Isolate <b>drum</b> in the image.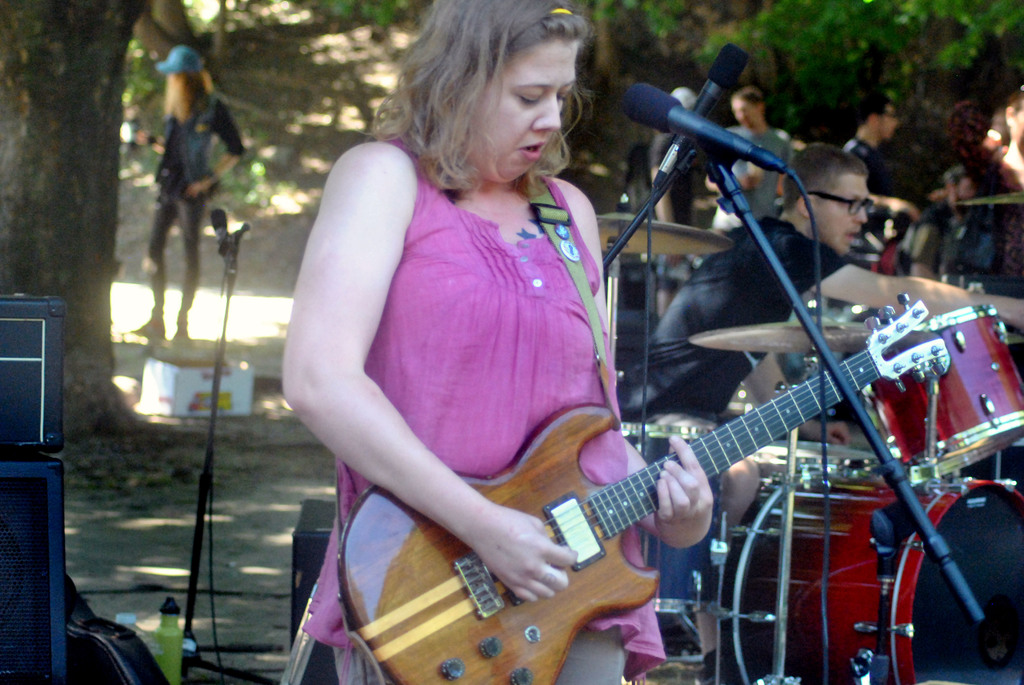
Isolated region: 710,464,1023,684.
